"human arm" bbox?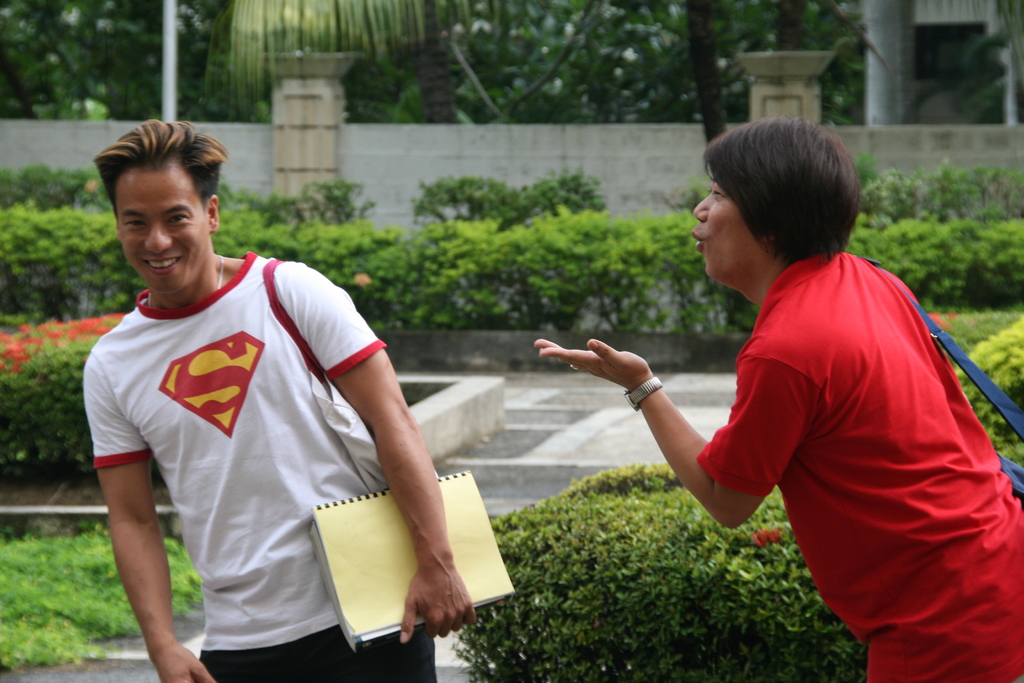
BBox(270, 261, 477, 645)
